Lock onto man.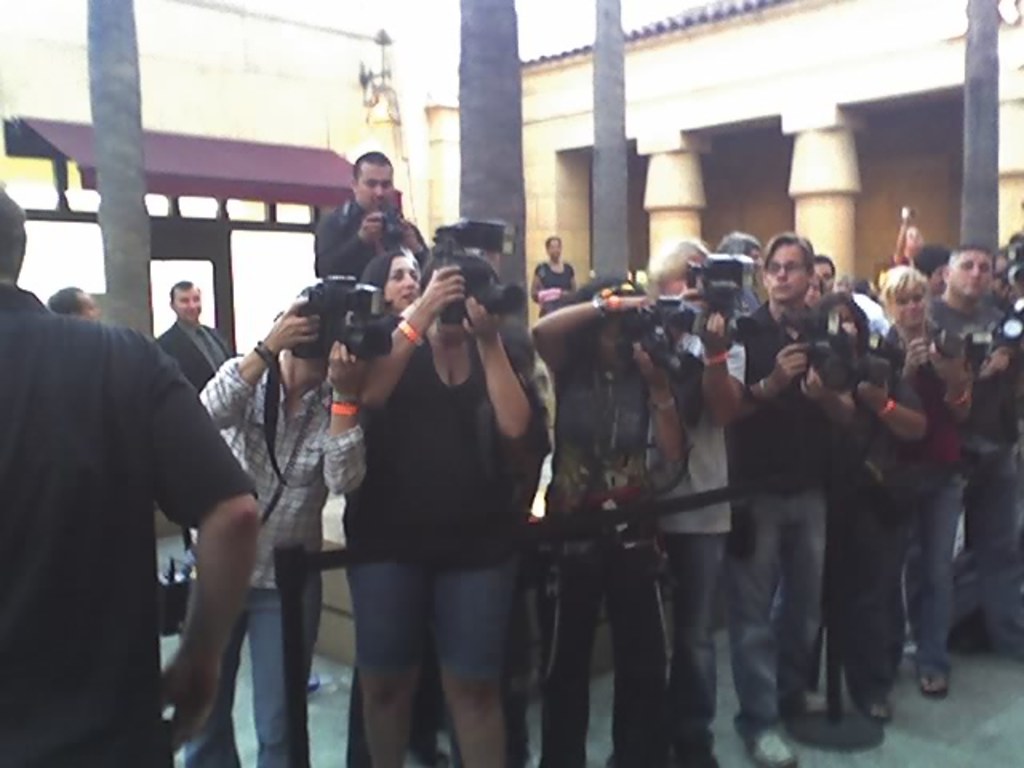
Locked: select_region(0, 170, 253, 766).
